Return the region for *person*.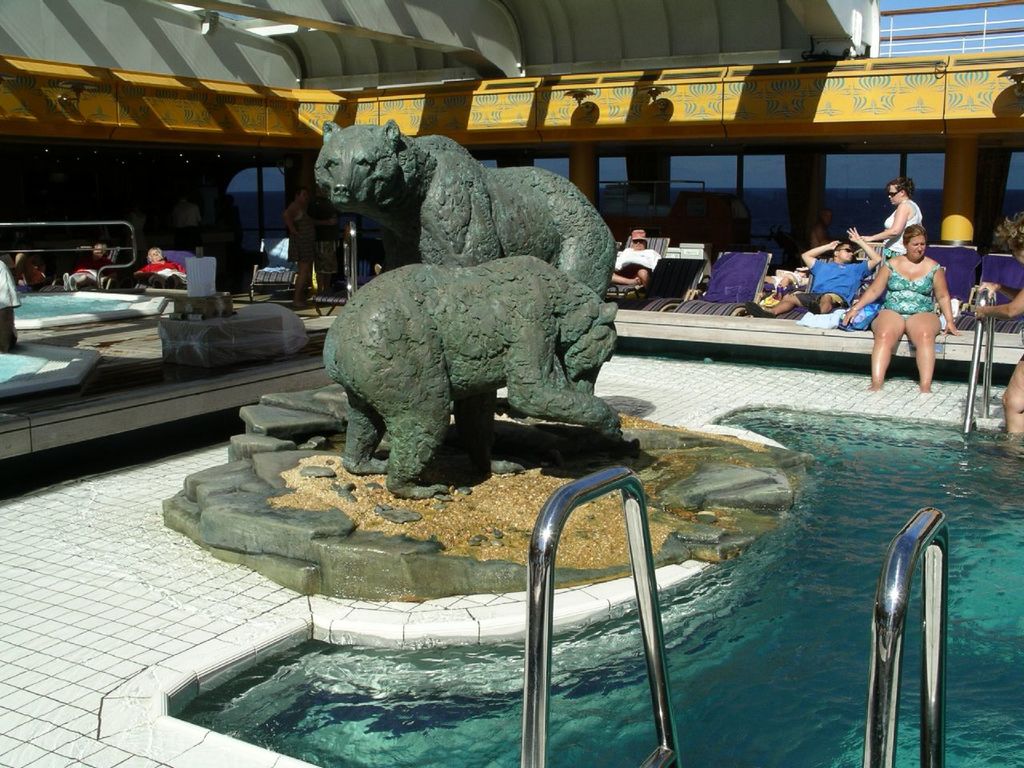
BBox(132, 245, 190, 288).
